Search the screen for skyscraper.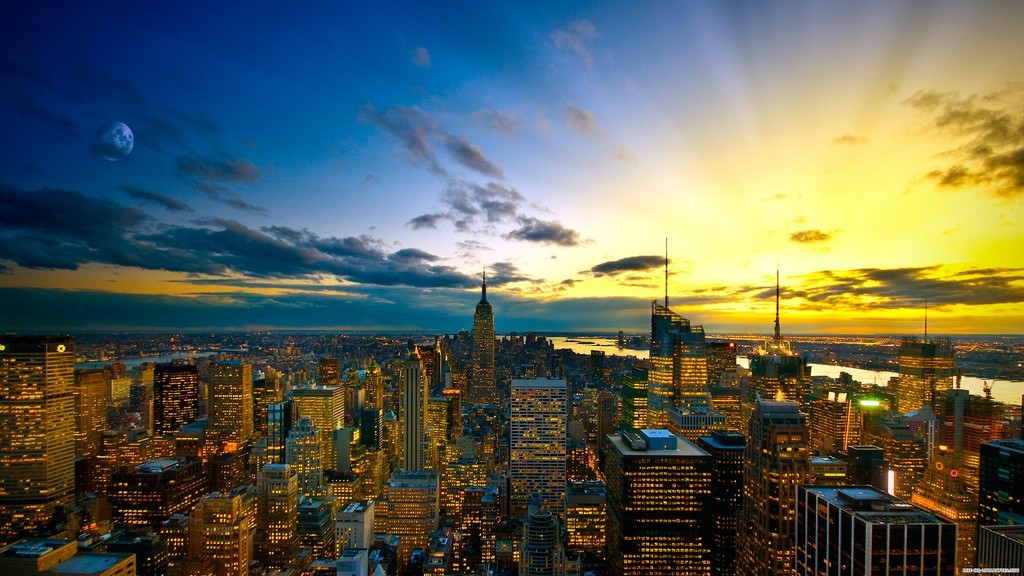
Found at select_region(906, 385, 1023, 519).
